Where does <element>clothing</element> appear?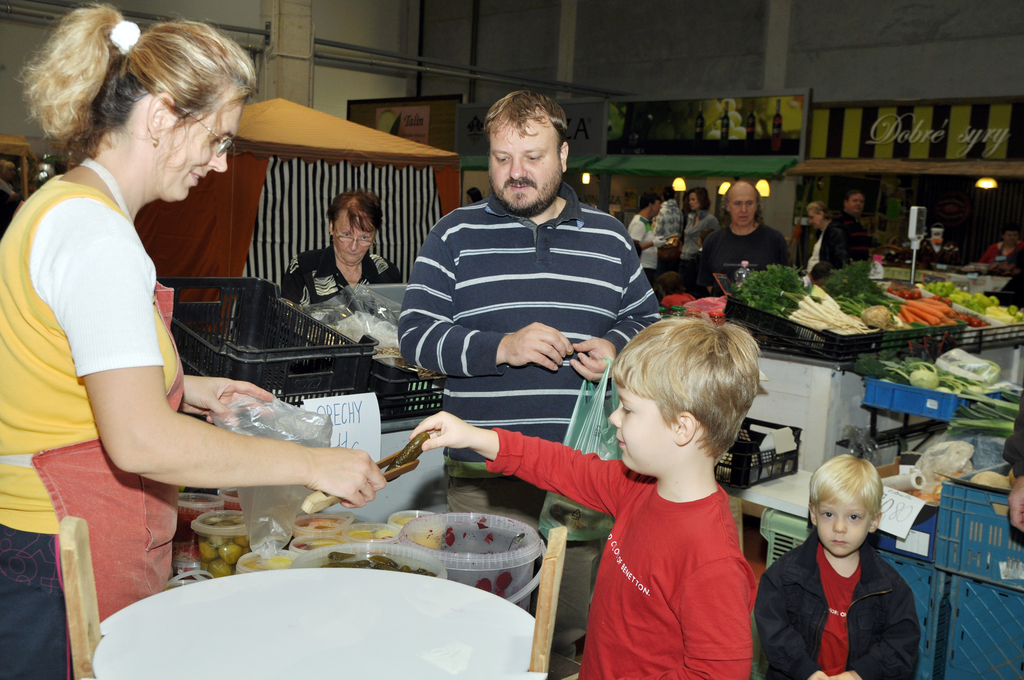
Appears at region(660, 198, 685, 242).
